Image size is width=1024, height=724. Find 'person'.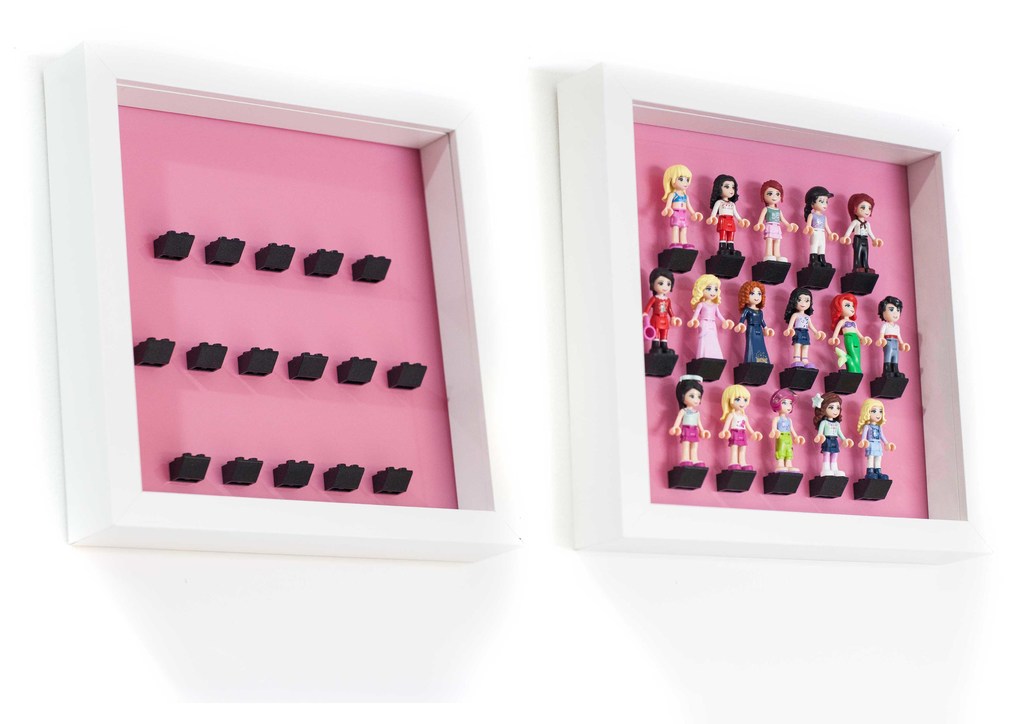
bbox(641, 265, 686, 354).
